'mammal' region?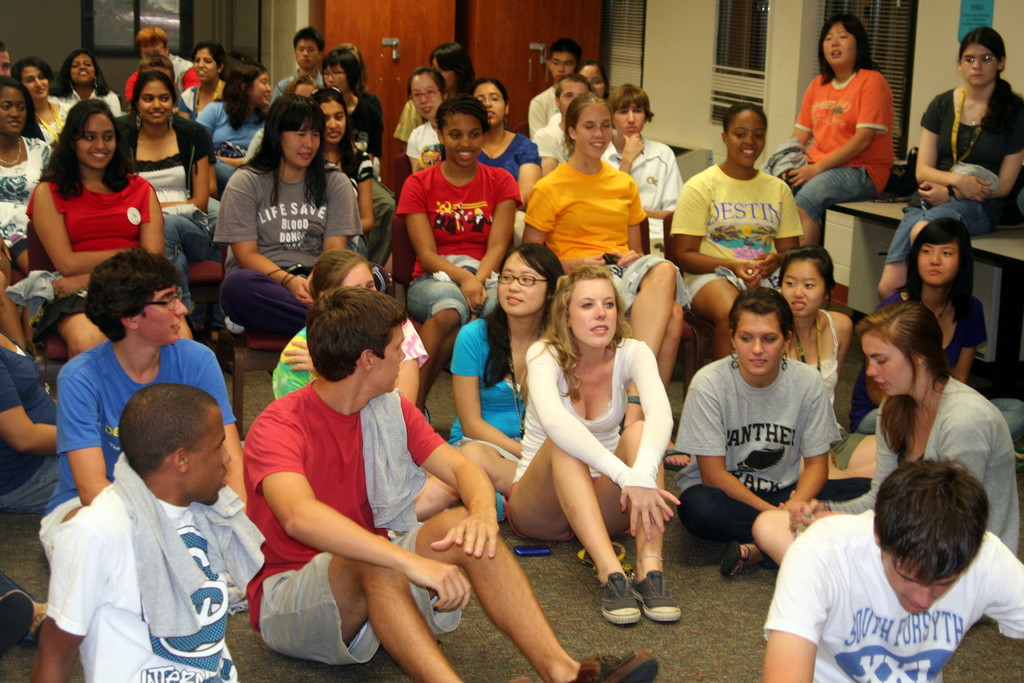
(left=305, top=83, right=374, bottom=251)
